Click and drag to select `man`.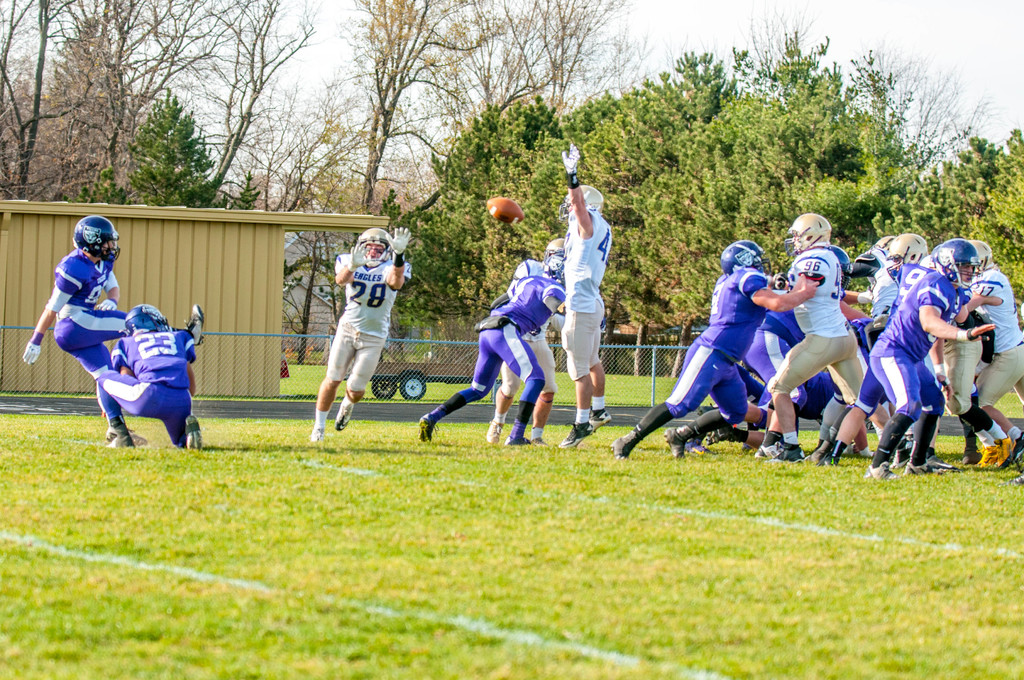
Selection: 493,239,556,443.
